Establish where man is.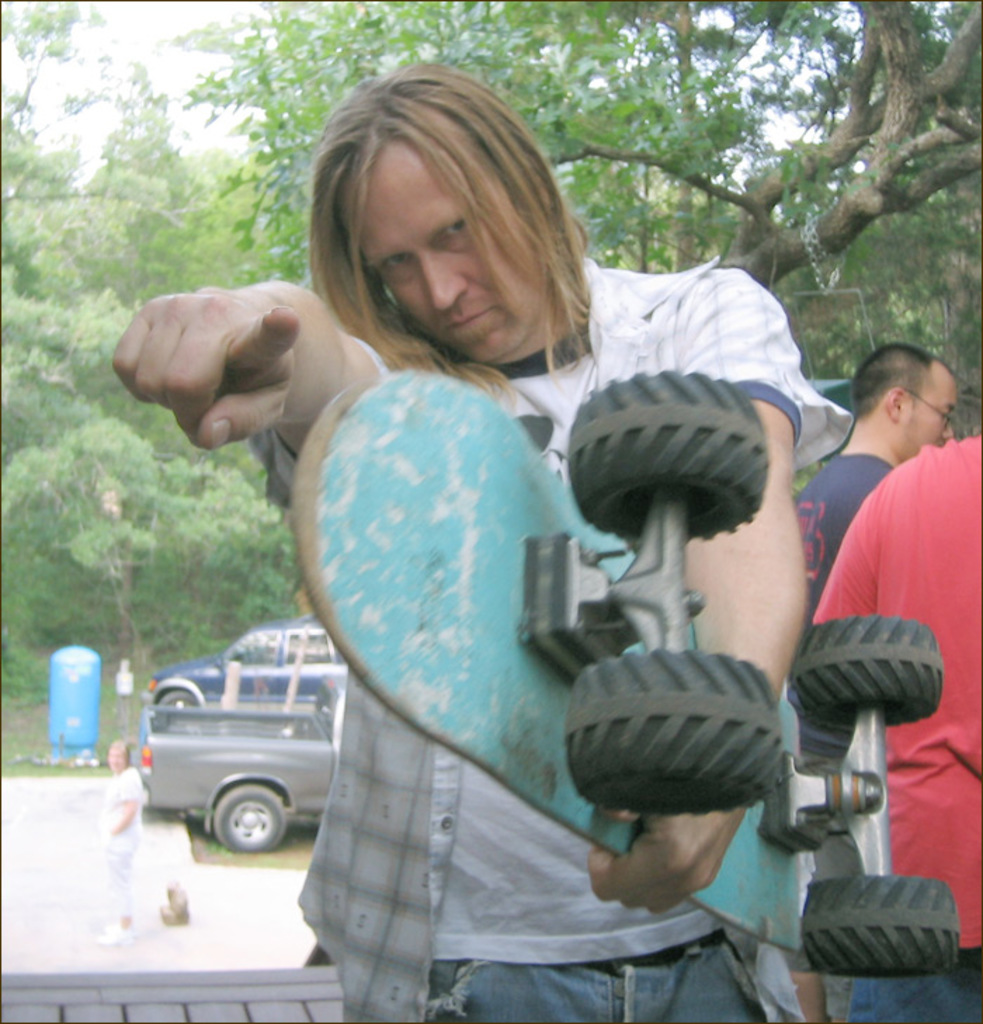
Established at rect(777, 310, 982, 773).
